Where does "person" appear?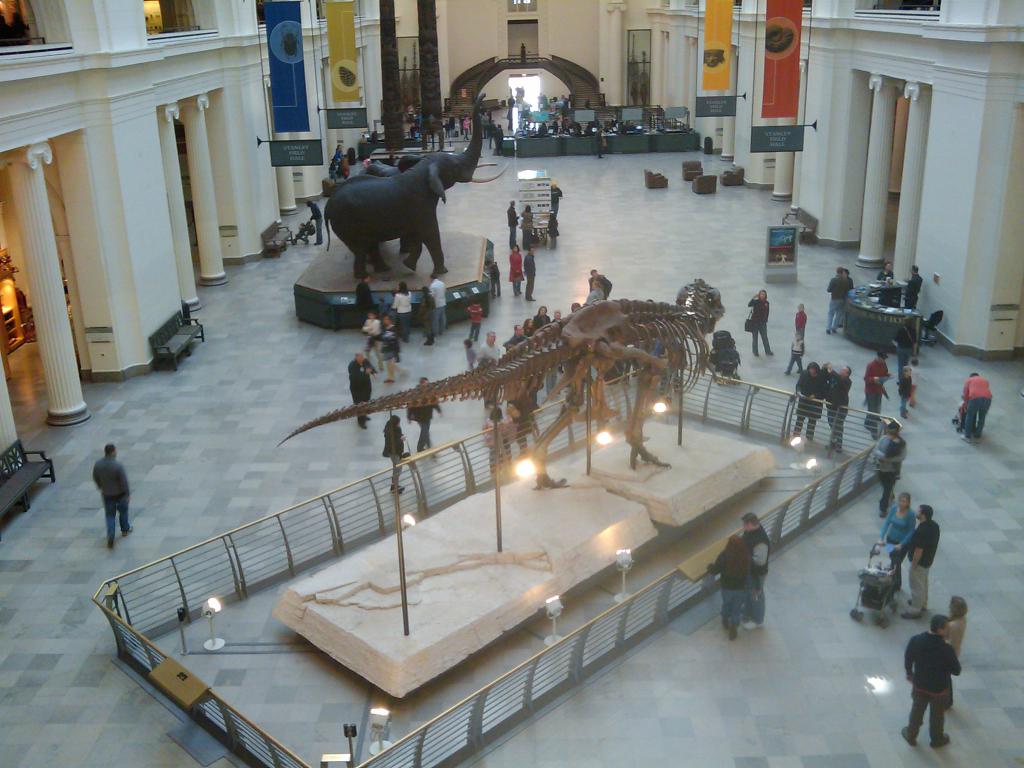
Appears at {"x1": 509, "y1": 246, "x2": 523, "y2": 297}.
